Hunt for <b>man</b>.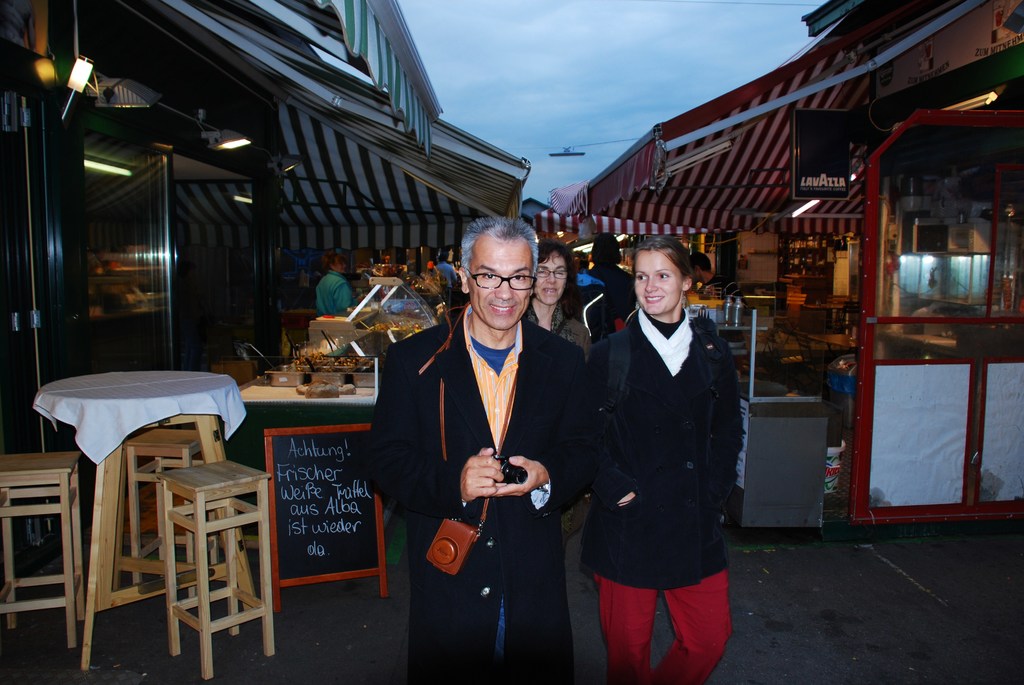
Hunted down at <box>685,252,745,304</box>.
